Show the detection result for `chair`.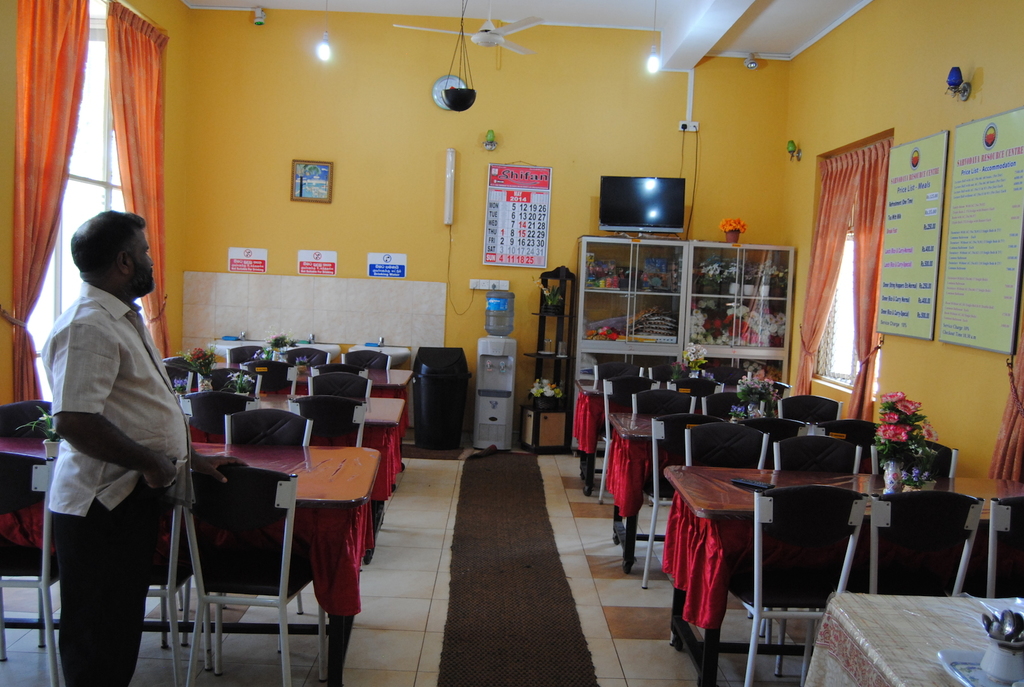
(left=289, top=396, right=365, bottom=448).
